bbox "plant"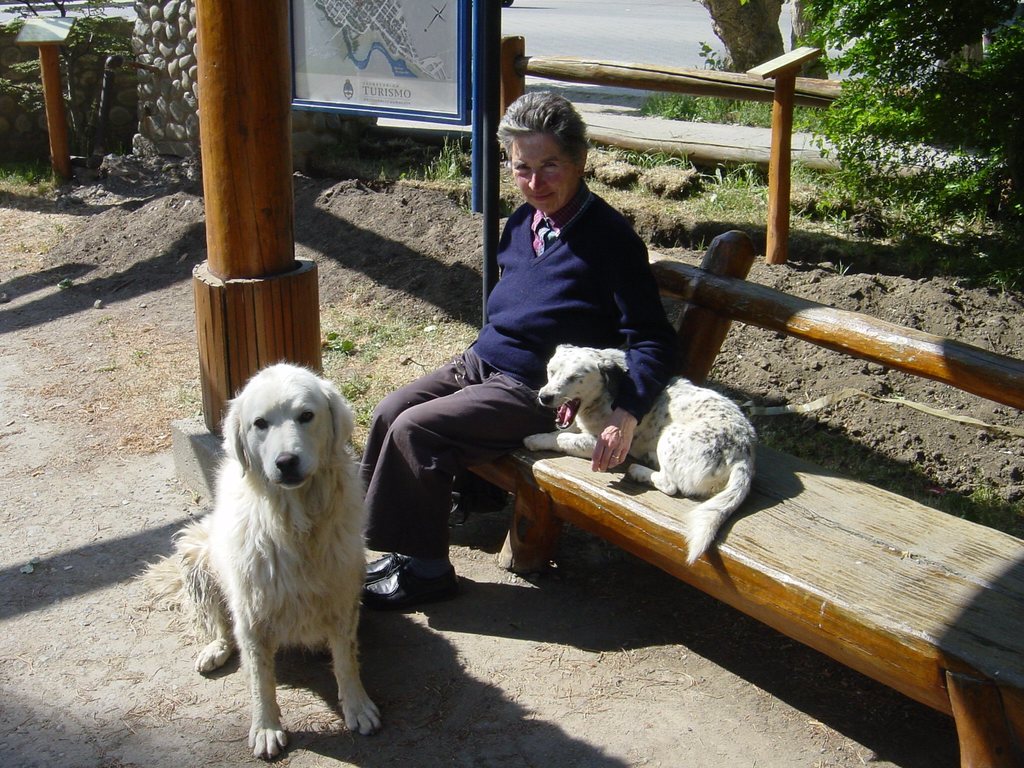
locate(314, 304, 459, 445)
